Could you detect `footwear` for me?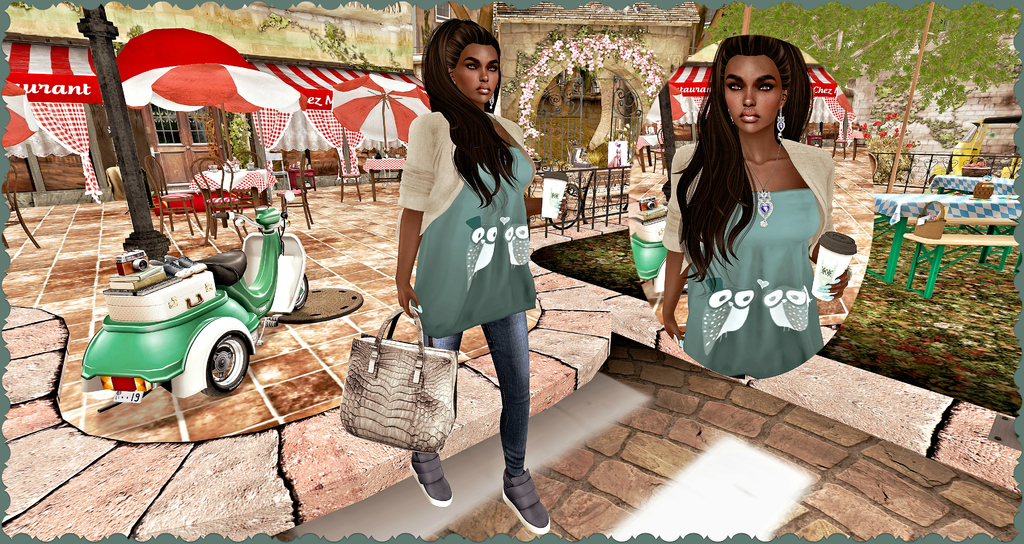
Detection result: 502 467 550 534.
